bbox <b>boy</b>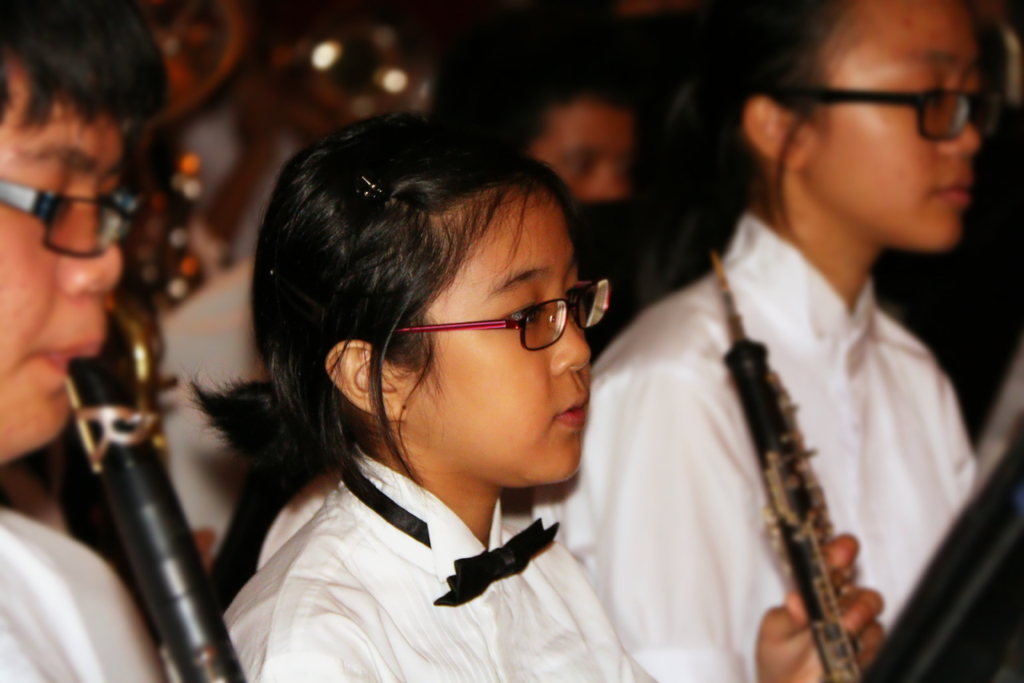
locate(0, 0, 166, 682)
